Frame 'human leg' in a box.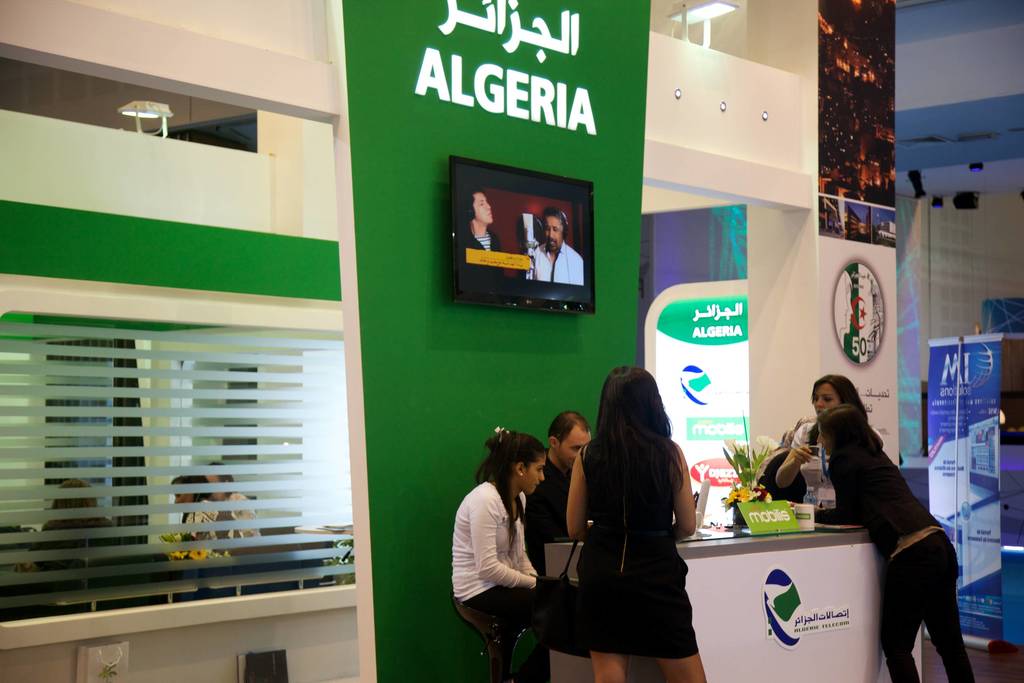
<region>581, 650, 627, 681</region>.
